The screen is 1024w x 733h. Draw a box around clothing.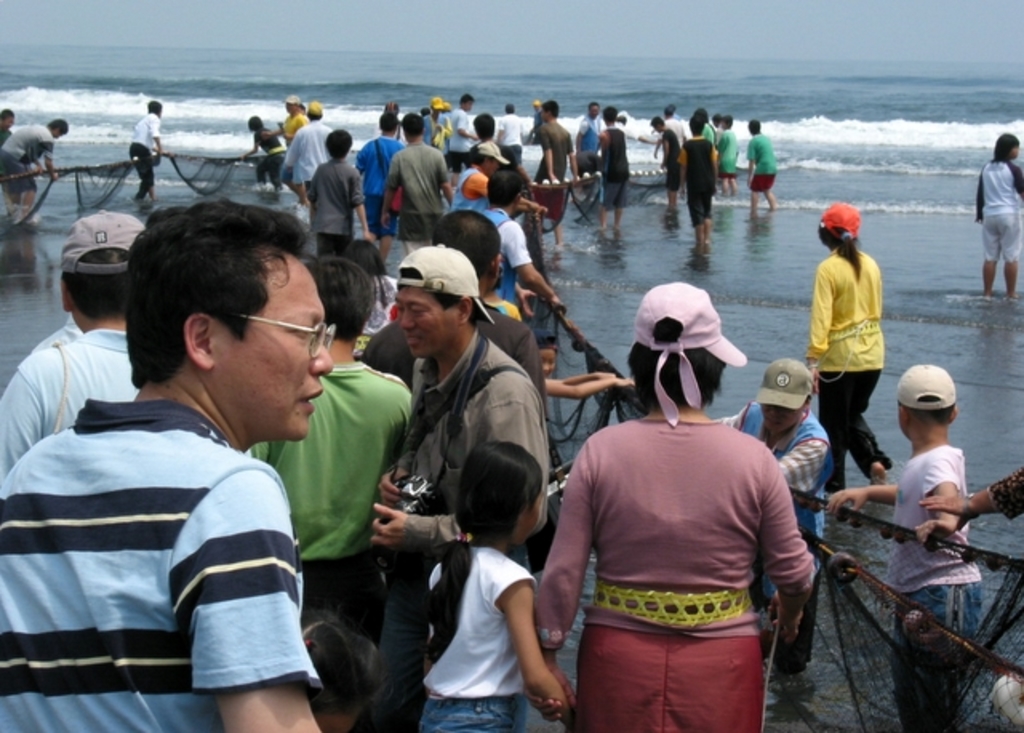
686,125,709,216.
